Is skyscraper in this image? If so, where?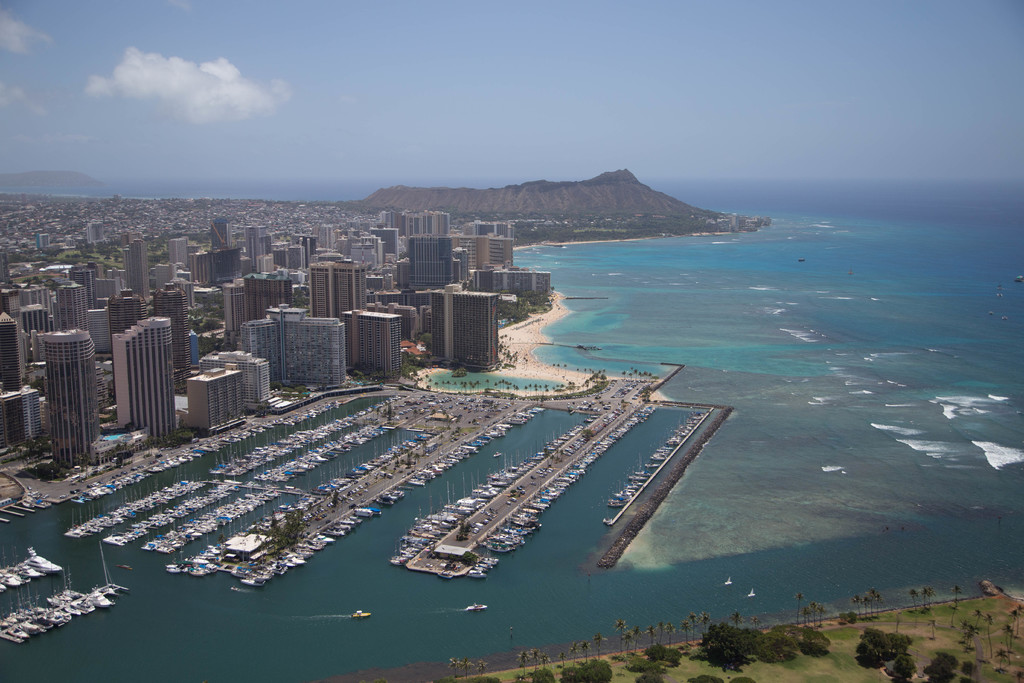
Yes, at <region>343, 310, 406, 384</region>.
